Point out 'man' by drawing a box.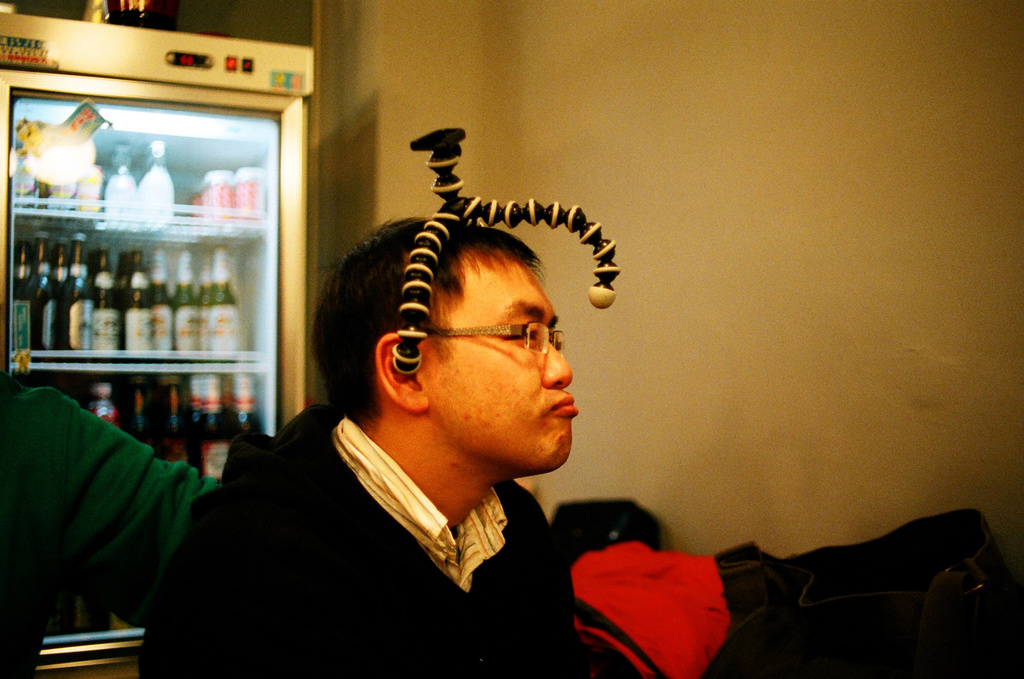
[170, 183, 666, 656].
